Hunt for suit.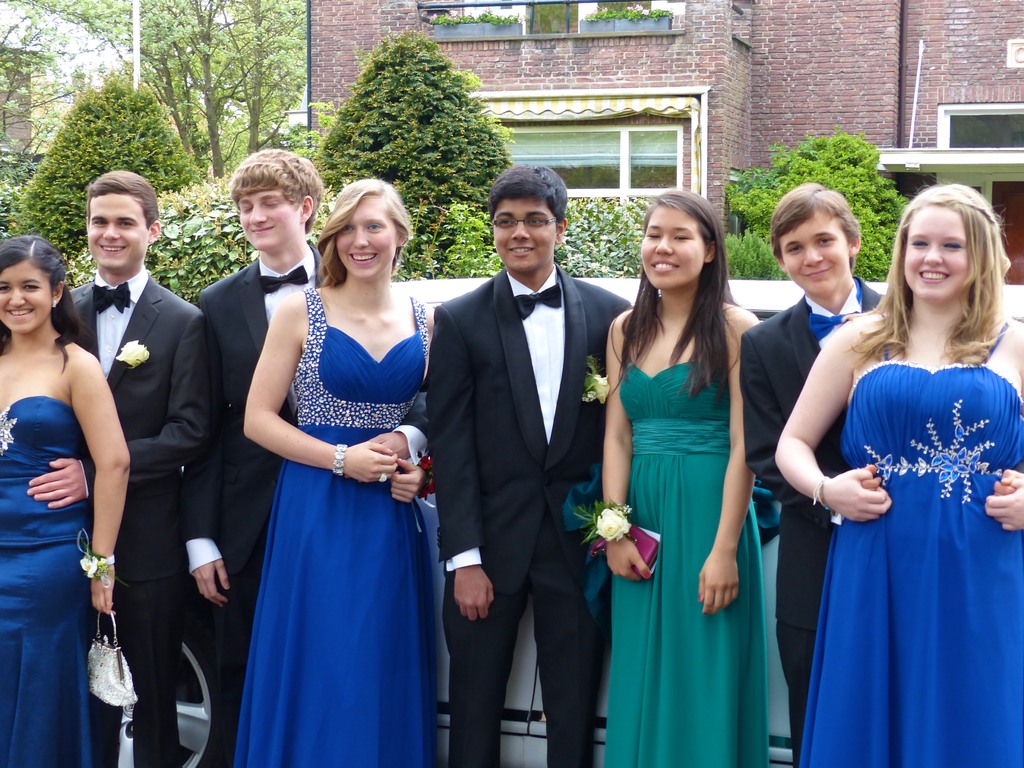
Hunted down at locate(176, 241, 428, 767).
